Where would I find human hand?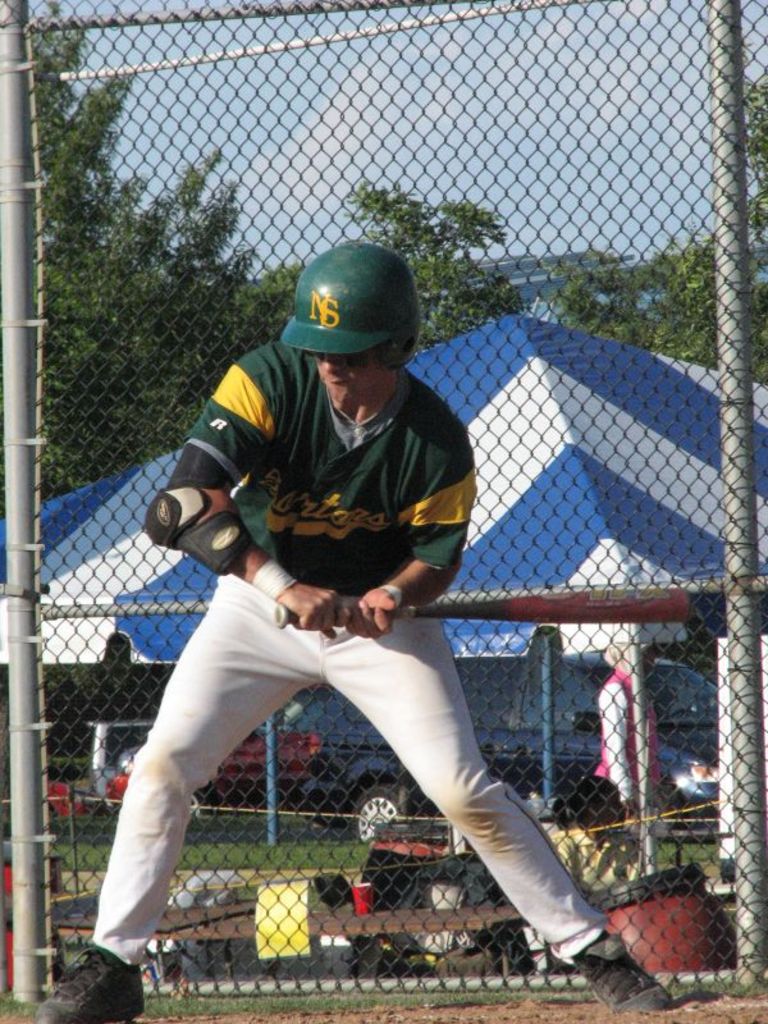
At <bbox>330, 576, 417, 646</bbox>.
